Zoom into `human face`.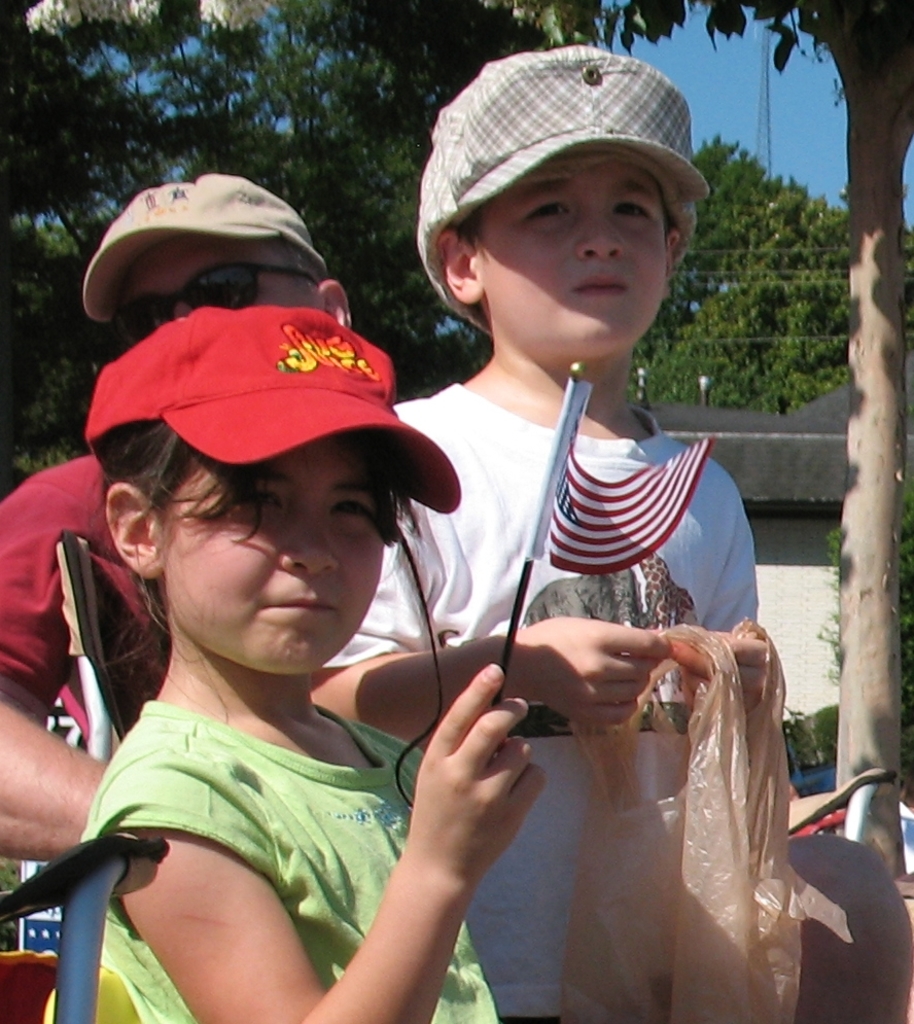
Zoom target: (125, 249, 326, 314).
